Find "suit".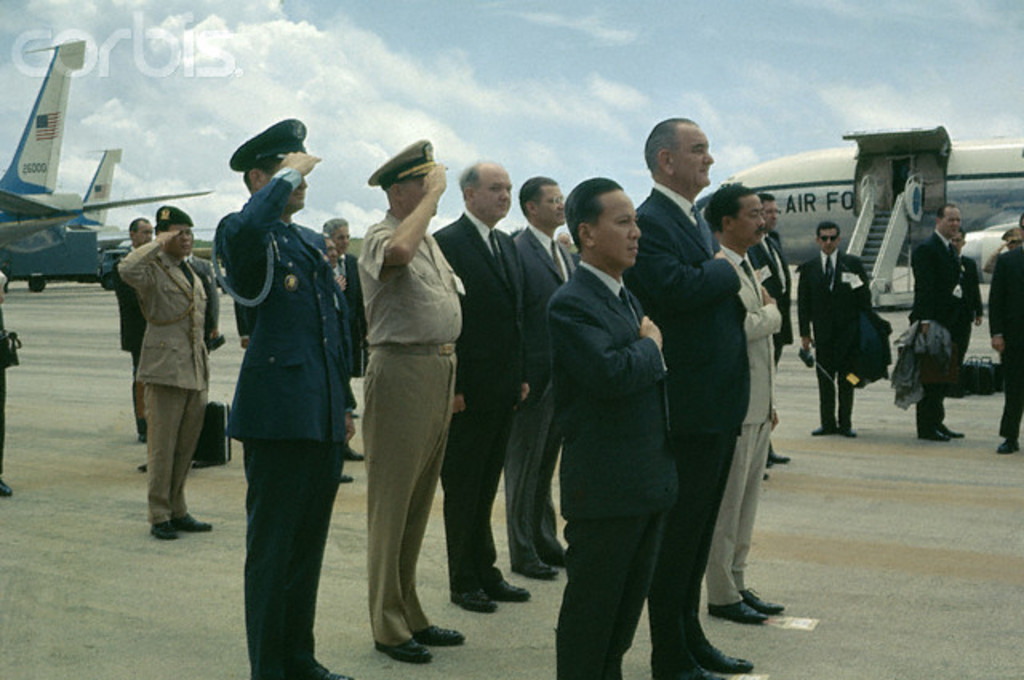
x1=509 y1=222 x2=579 y2=566.
